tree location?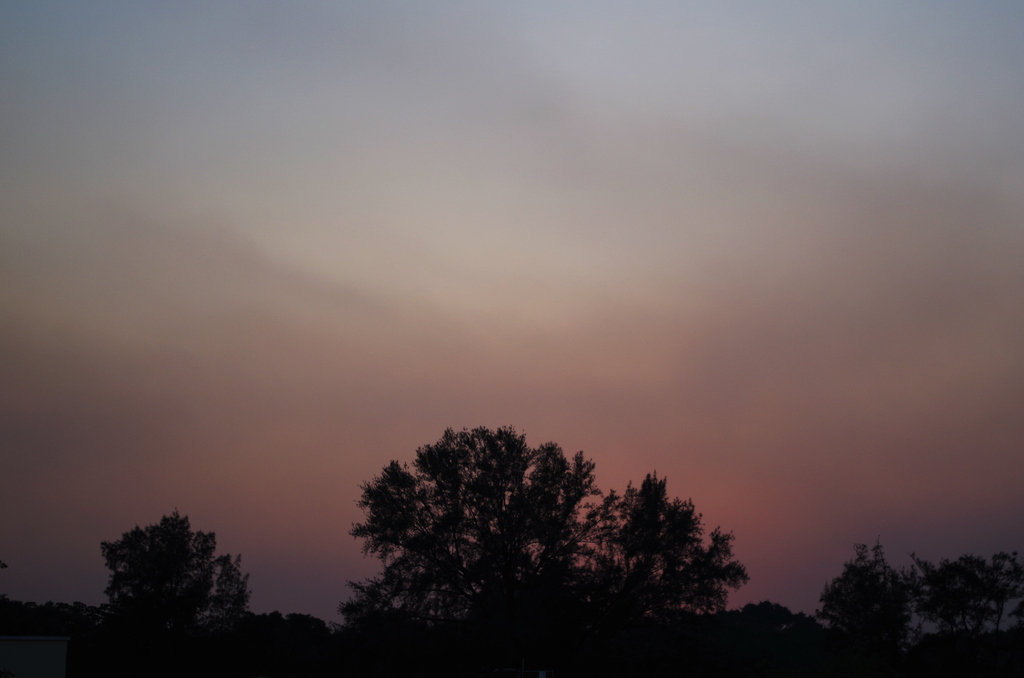
left=913, top=542, right=1023, bottom=677
